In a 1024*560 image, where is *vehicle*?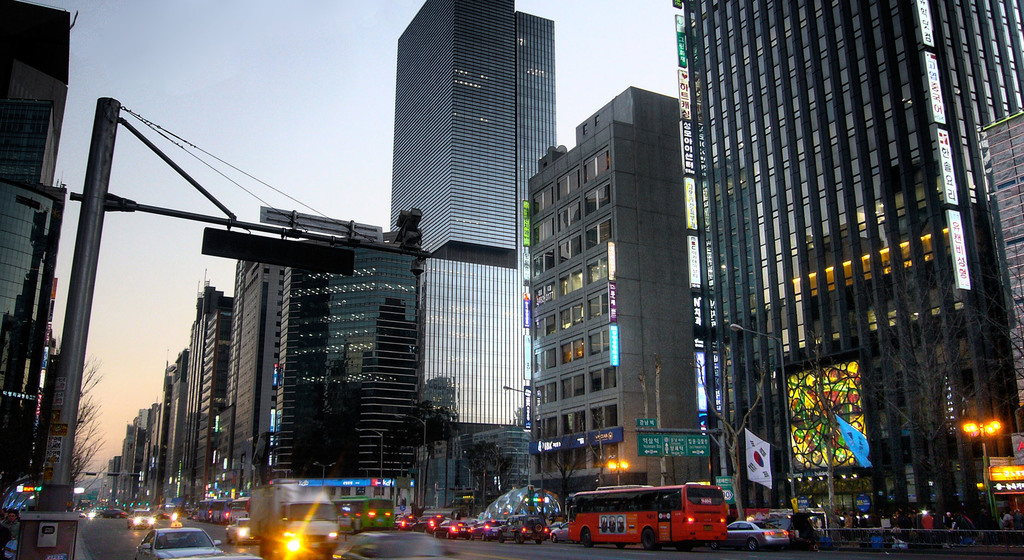
x1=337, y1=495, x2=392, y2=532.
